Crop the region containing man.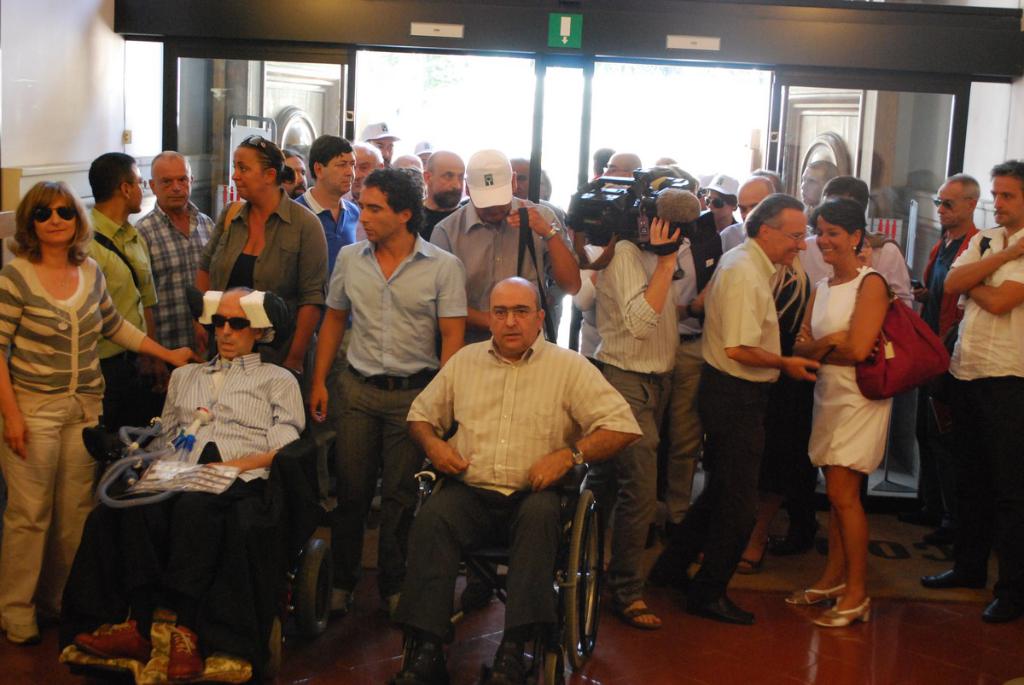
Crop region: pyautogui.locateOnScreen(650, 190, 823, 626).
